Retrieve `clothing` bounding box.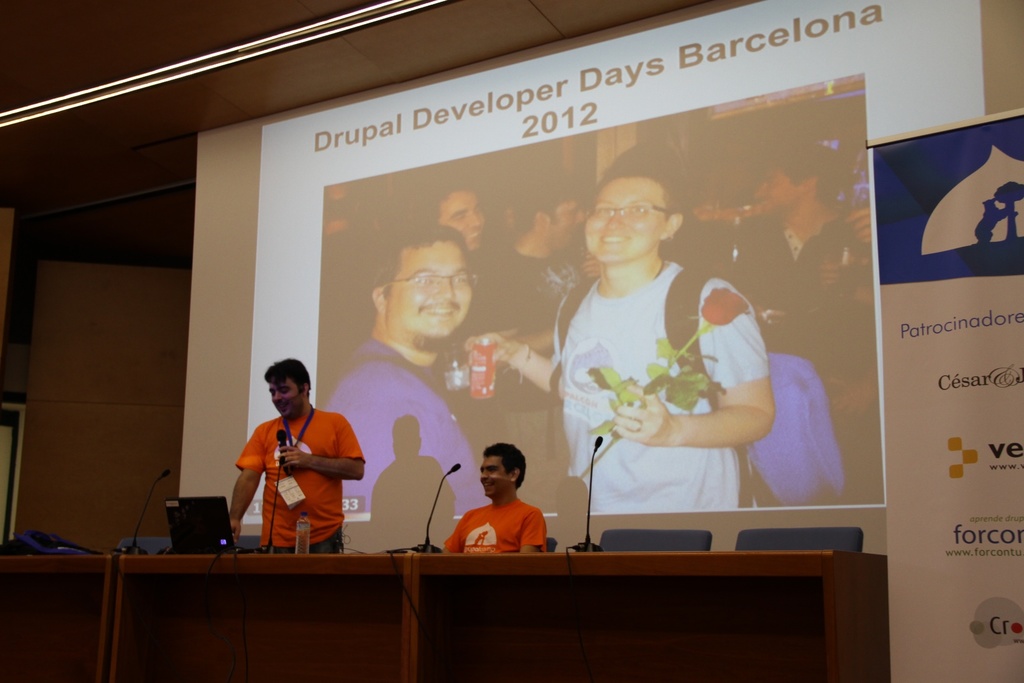
Bounding box: crop(490, 257, 588, 341).
